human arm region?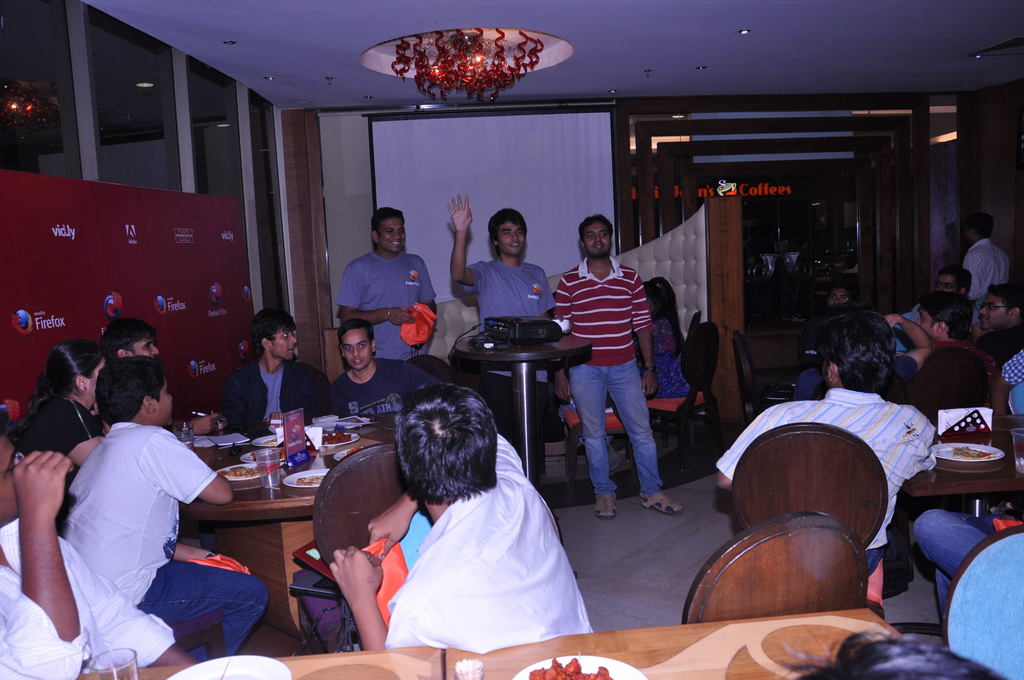
detection(369, 492, 423, 563)
